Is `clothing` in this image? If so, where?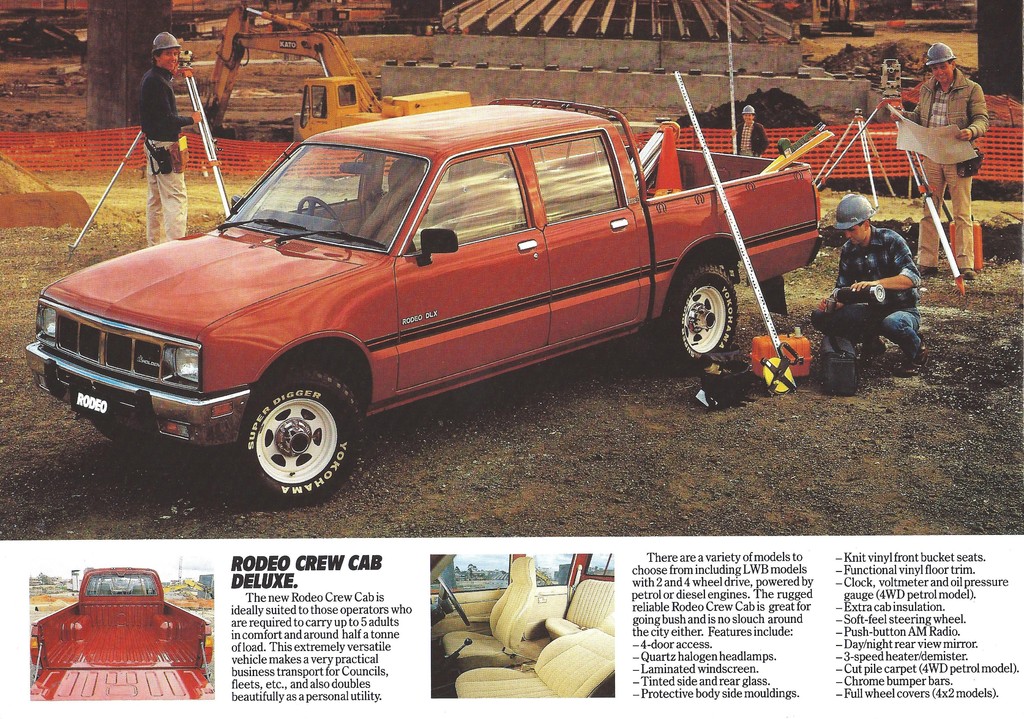
Yes, at [left=810, top=230, right=921, bottom=358].
